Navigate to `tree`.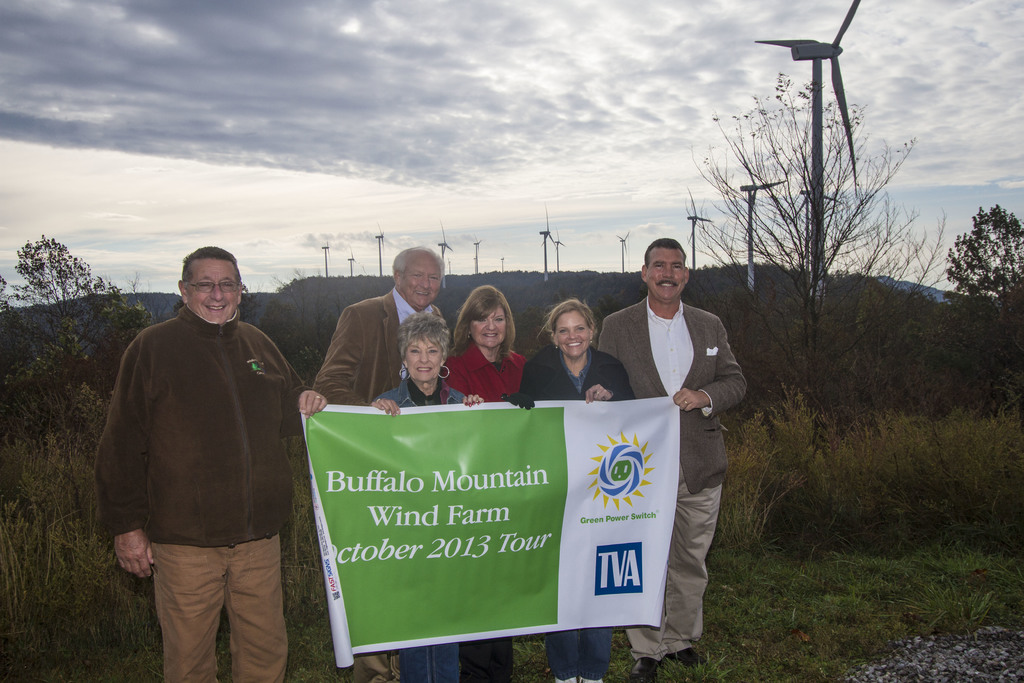
Navigation target: crop(689, 30, 945, 400).
